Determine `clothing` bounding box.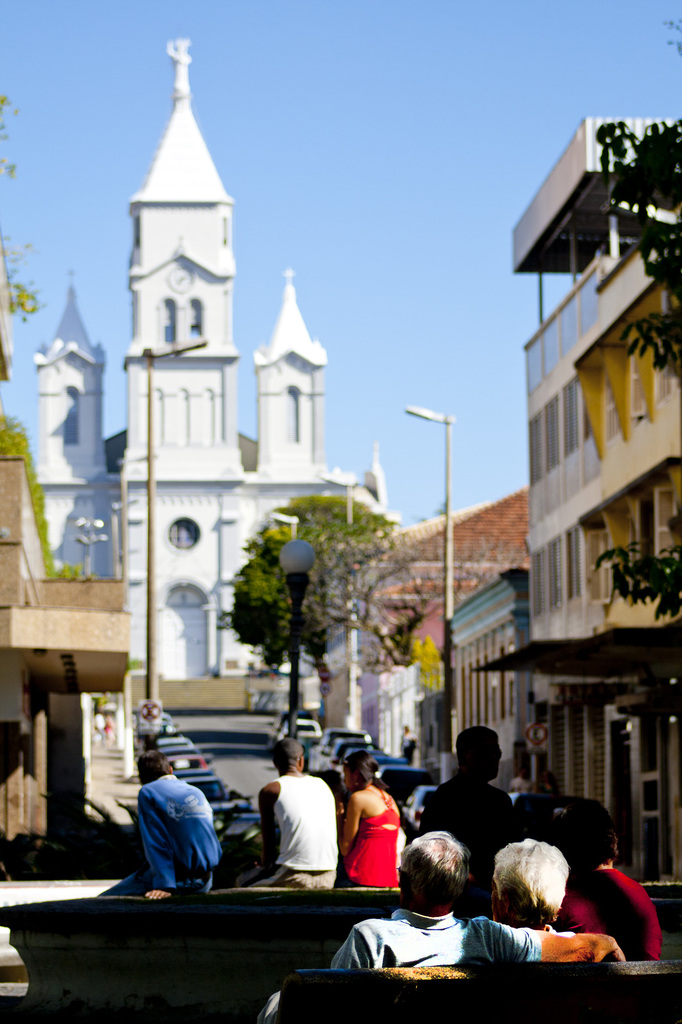
Determined: x1=565, y1=861, x2=656, y2=959.
